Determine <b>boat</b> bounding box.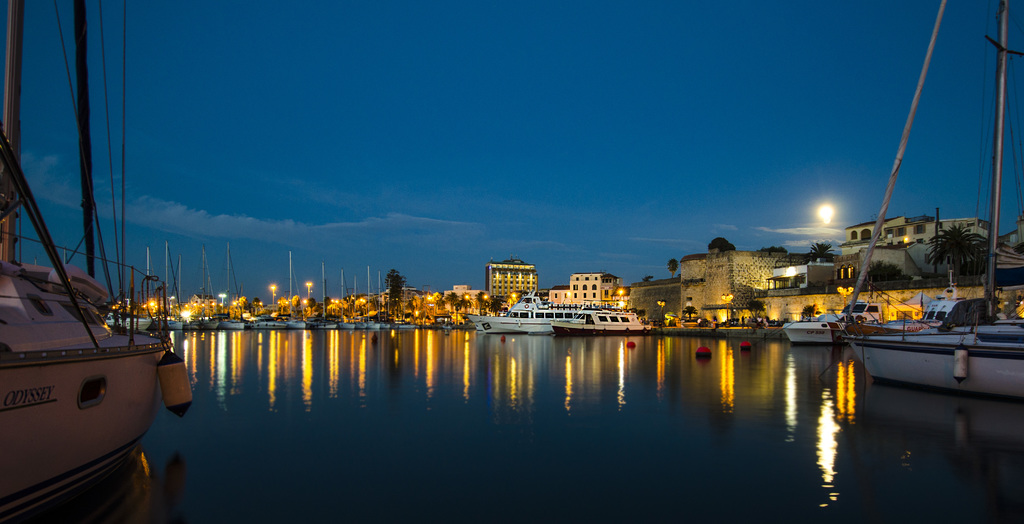
Determined: <bbox>463, 286, 573, 336</bbox>.
